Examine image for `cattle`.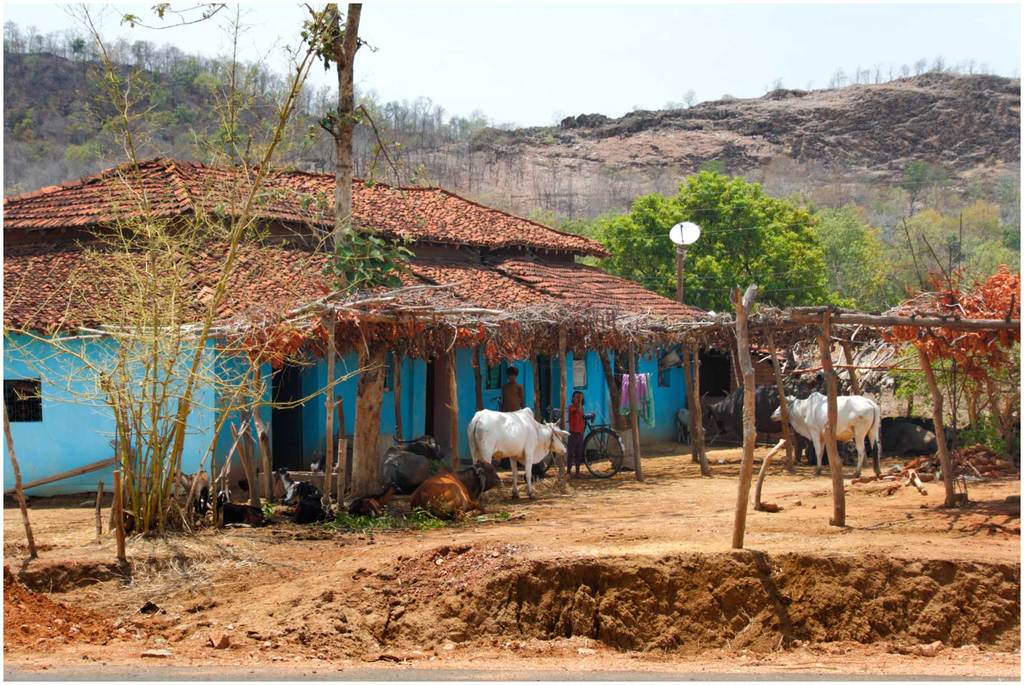
Examination result: l=774, t=389, r=888, b=484.
